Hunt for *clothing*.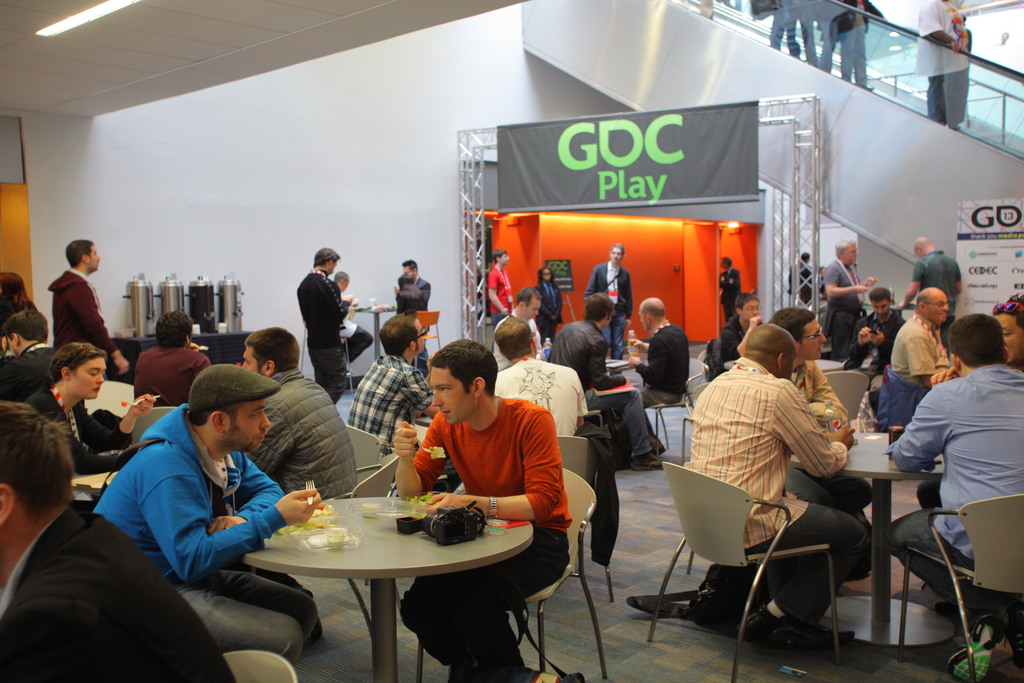
Hunted down at <box>0,524,238,682</box>.
